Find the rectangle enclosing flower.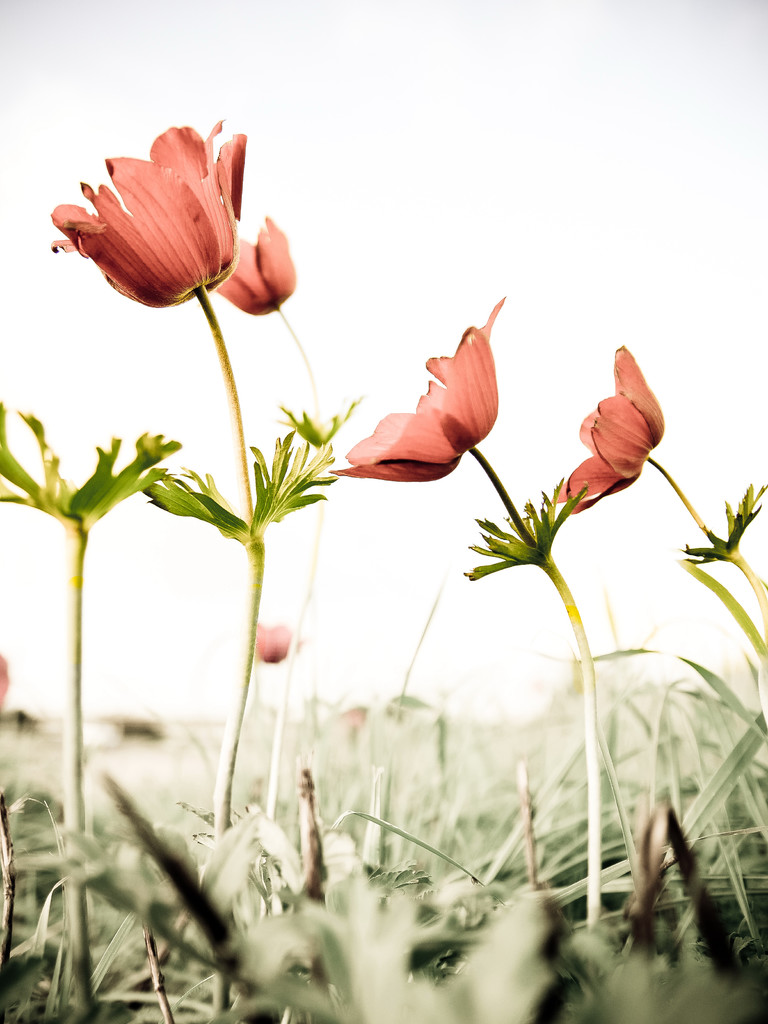
[41, 110, 284, 307].
